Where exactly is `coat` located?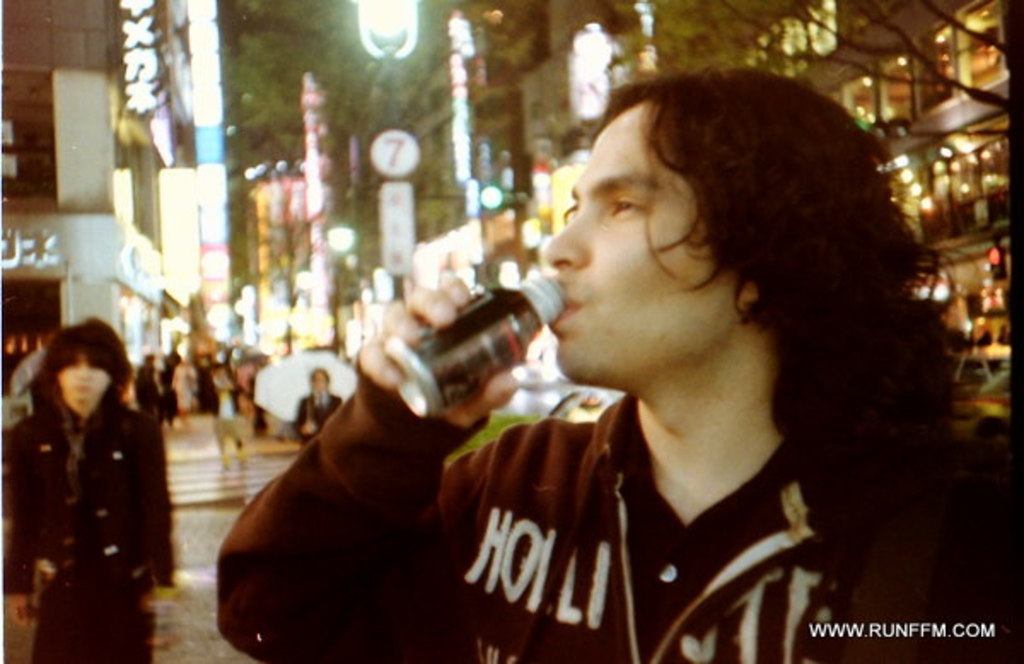
Its bounding box is box=[0, 401, 174, 659].
